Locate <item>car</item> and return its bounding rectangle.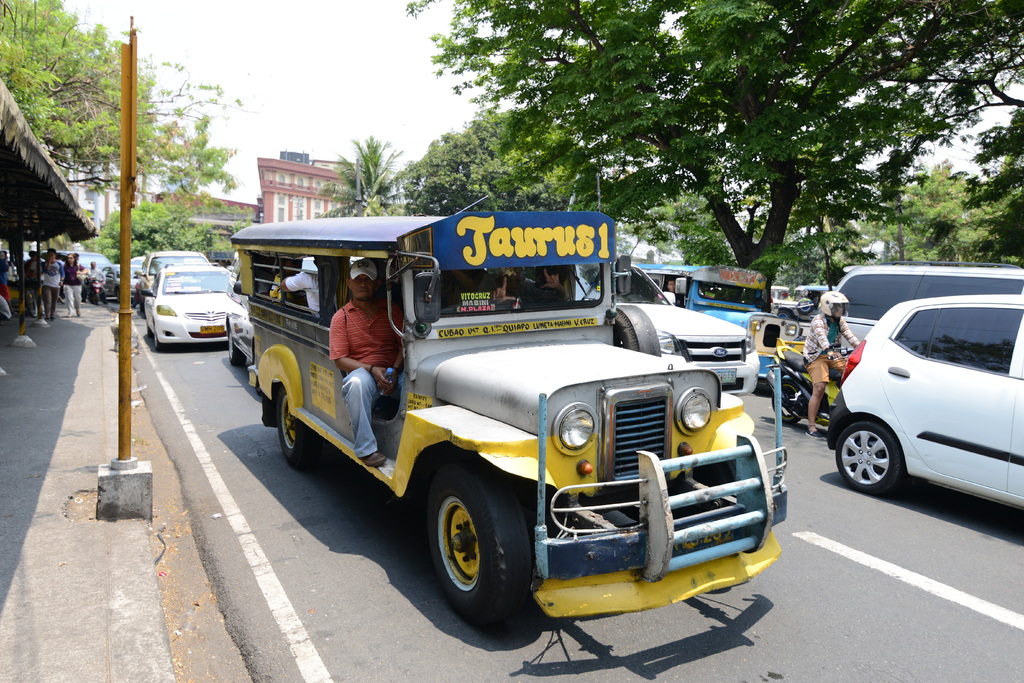
<region>104, 262, 140, 302</region>.
